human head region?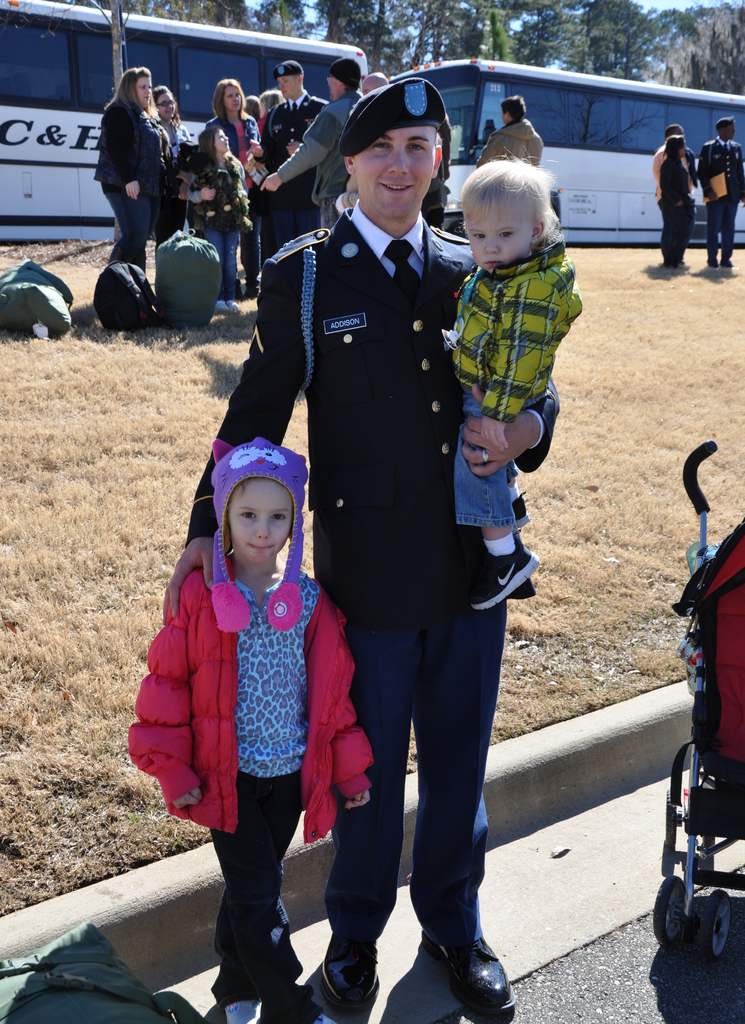
212:77:247:114
